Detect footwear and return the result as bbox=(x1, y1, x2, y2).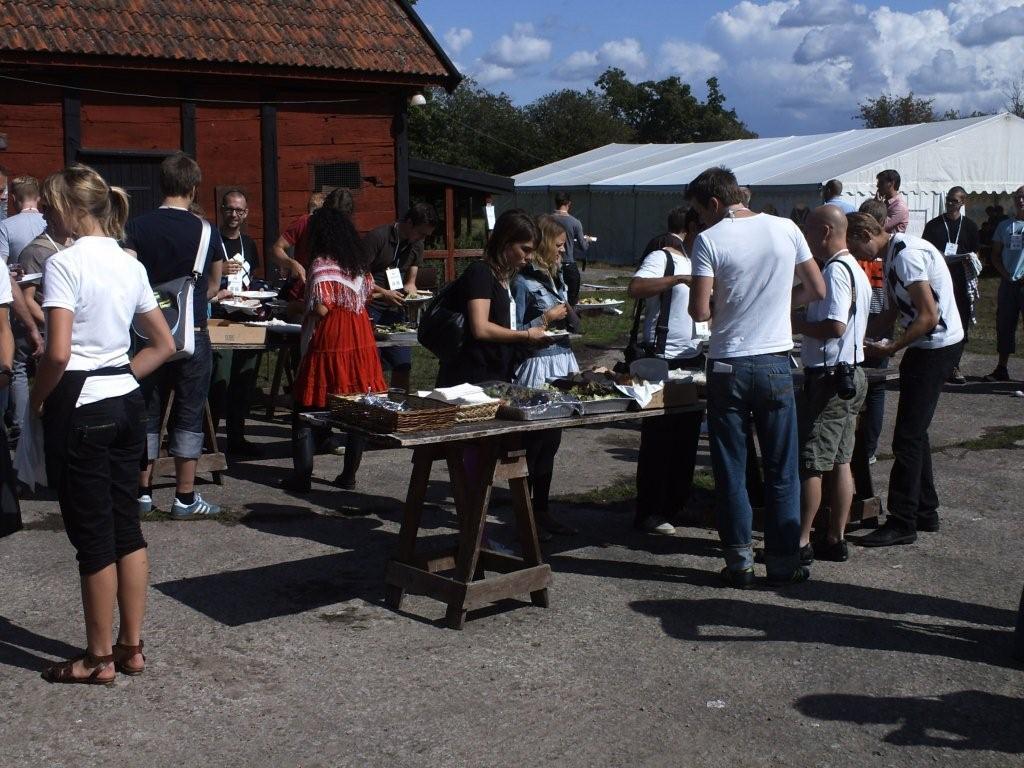
bbox=(642, 519, 674, 540).
